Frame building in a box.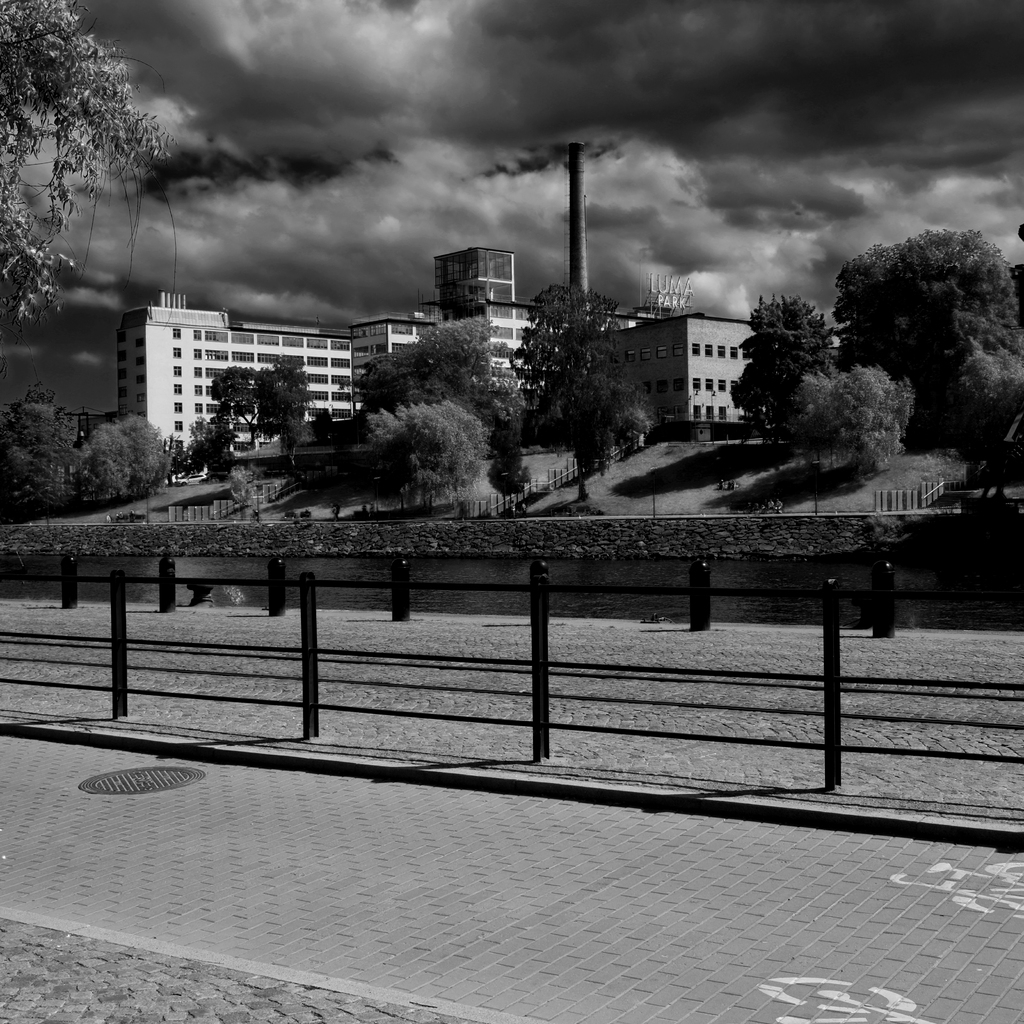
{"x1": 582, "y1": 312, "x2": 832, "y2": 430}.
